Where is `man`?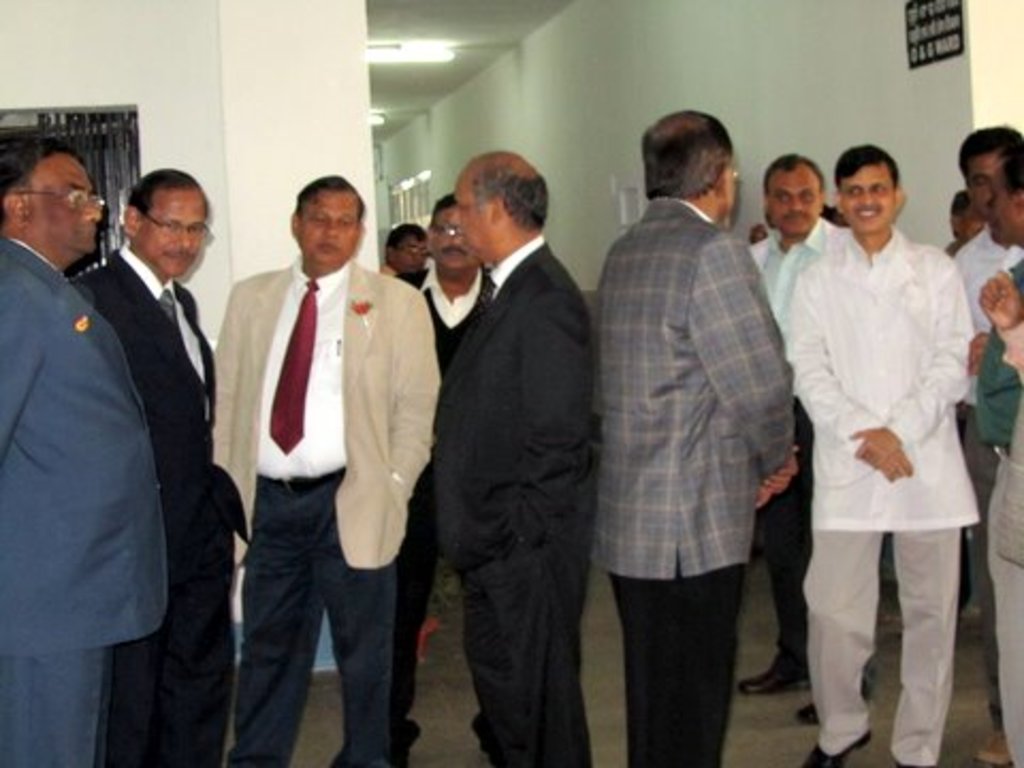
rect(943, 124, 1022, 623).
